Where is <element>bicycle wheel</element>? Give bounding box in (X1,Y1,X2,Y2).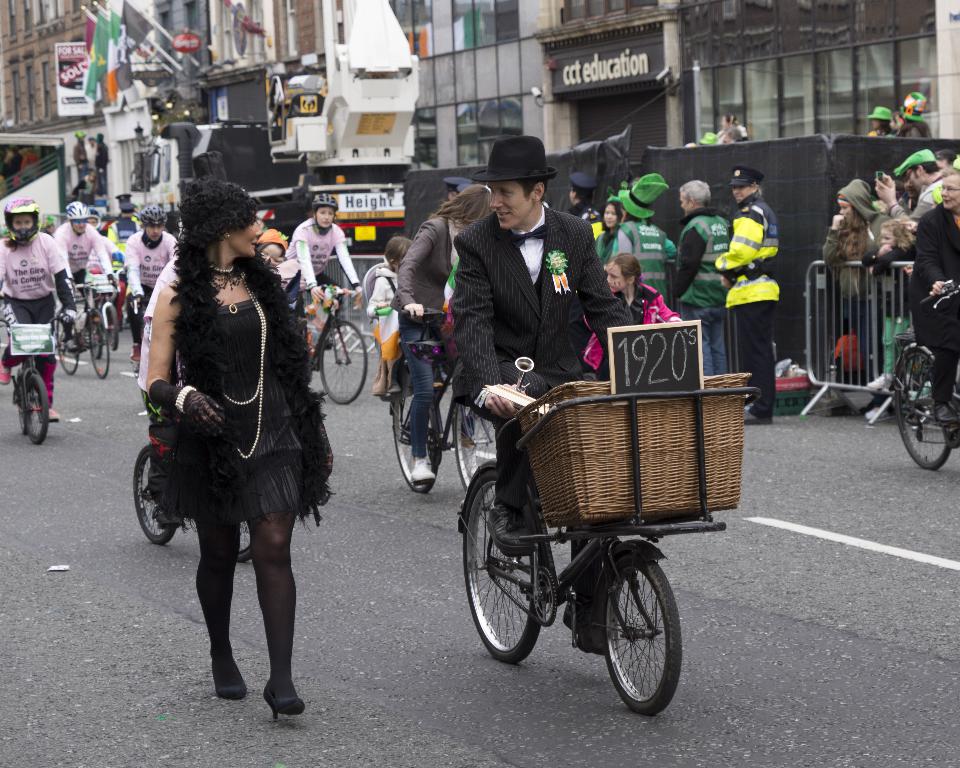
(452,400,498,494).
